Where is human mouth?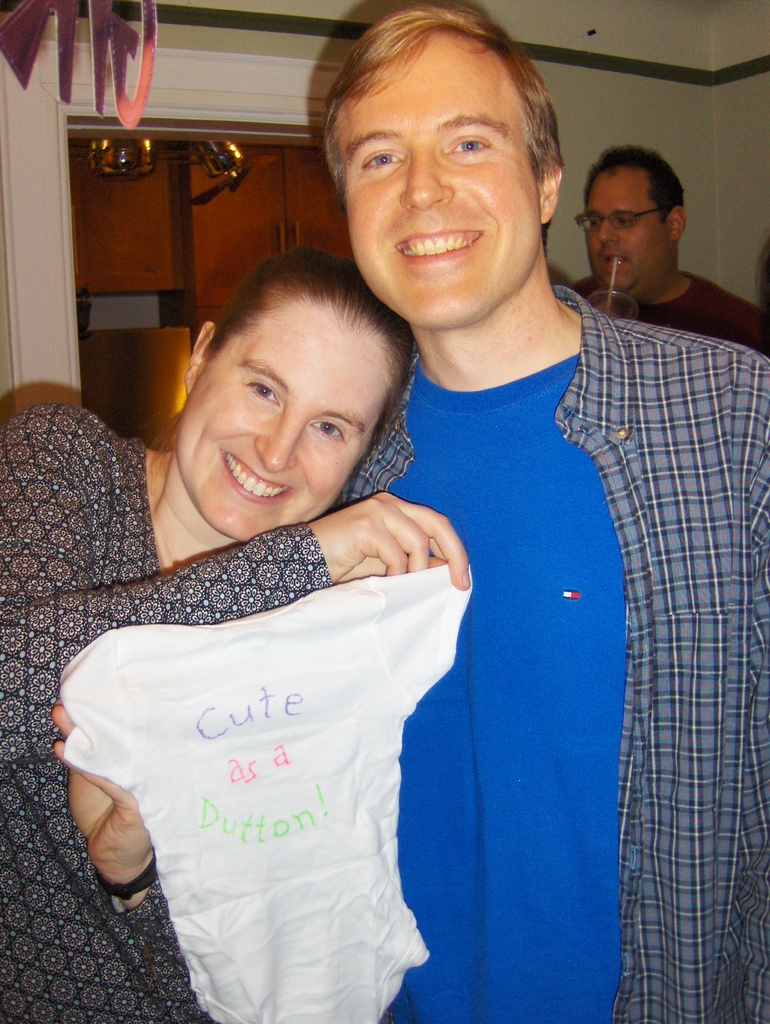
crop(598, 253, 627, 276).
